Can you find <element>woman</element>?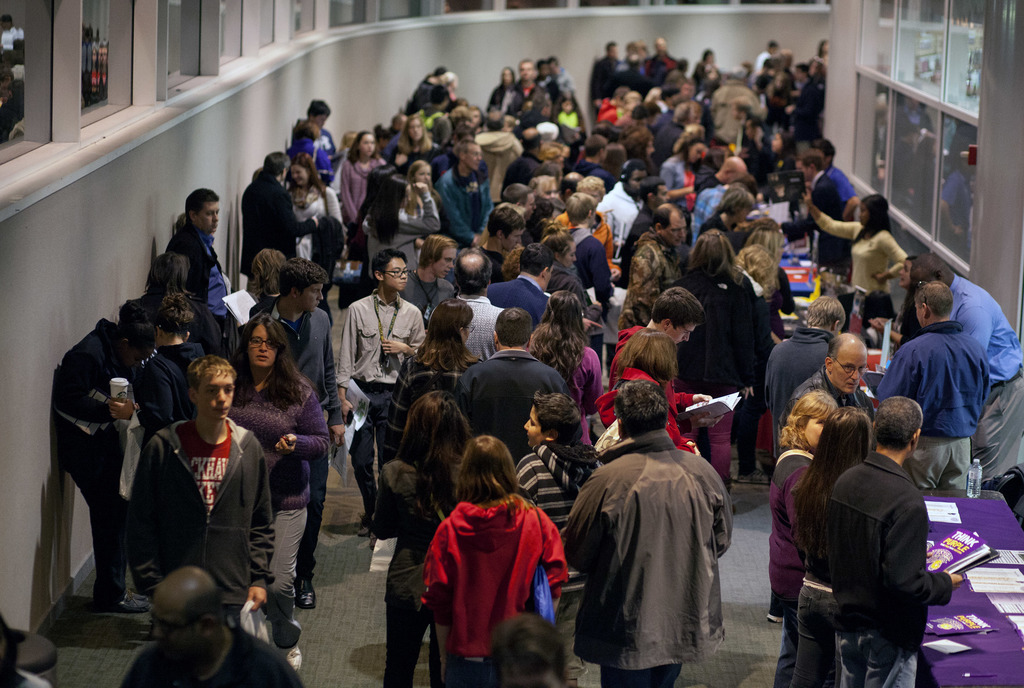
Yes, bounding box: box=[333, 131, 399, 273].
